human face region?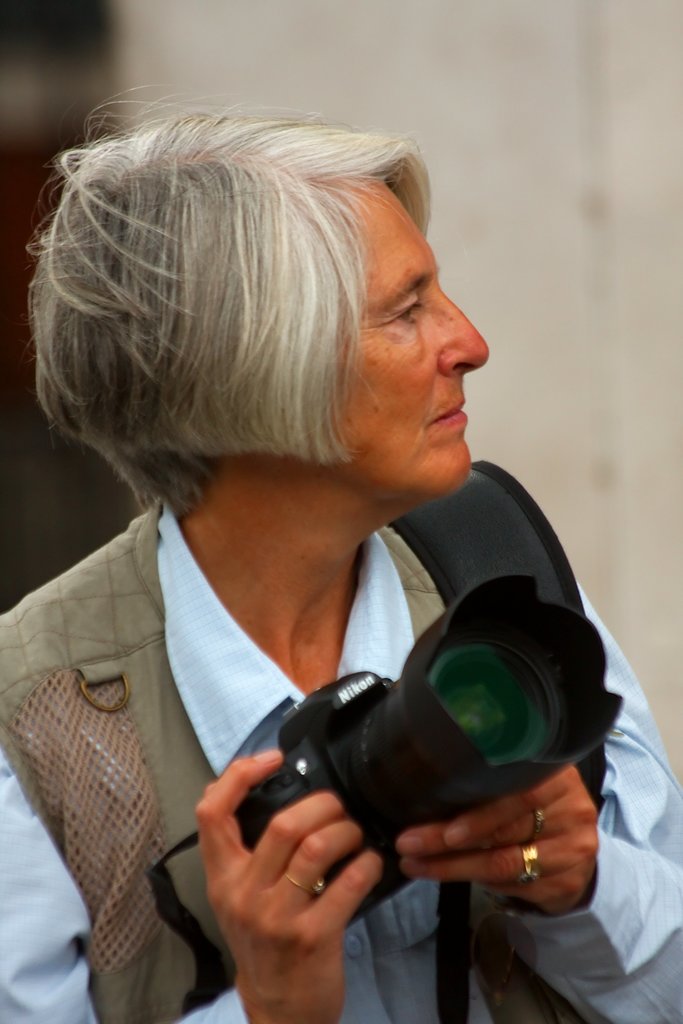
<region>338, 180, 492, 486</region>
